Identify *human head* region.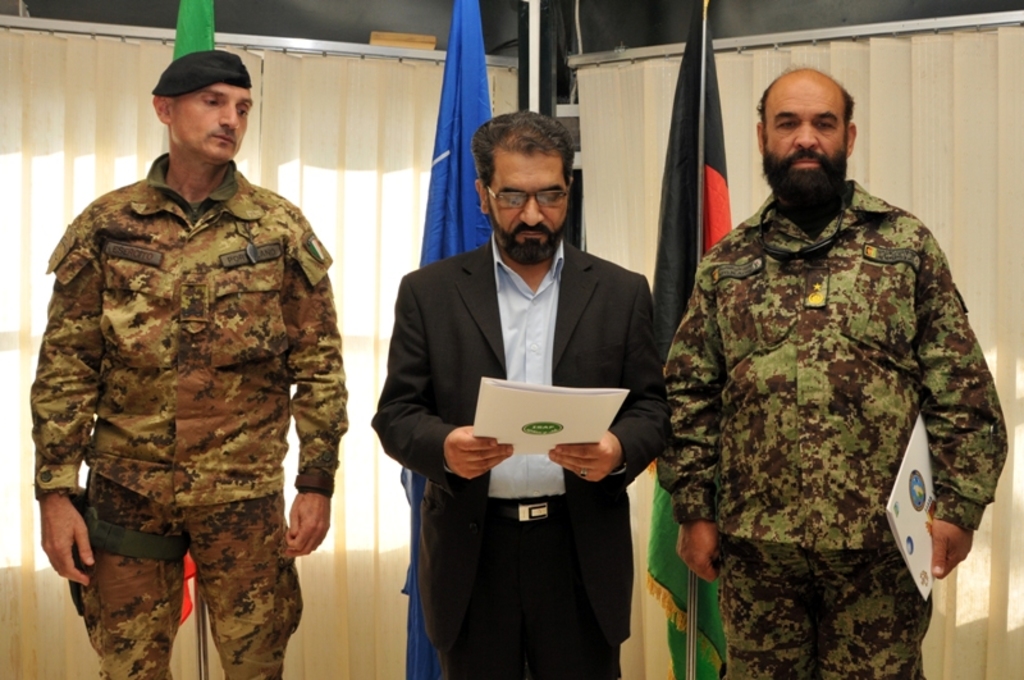
Region: [x1=468, y1=109, x2=579, y2=266].
